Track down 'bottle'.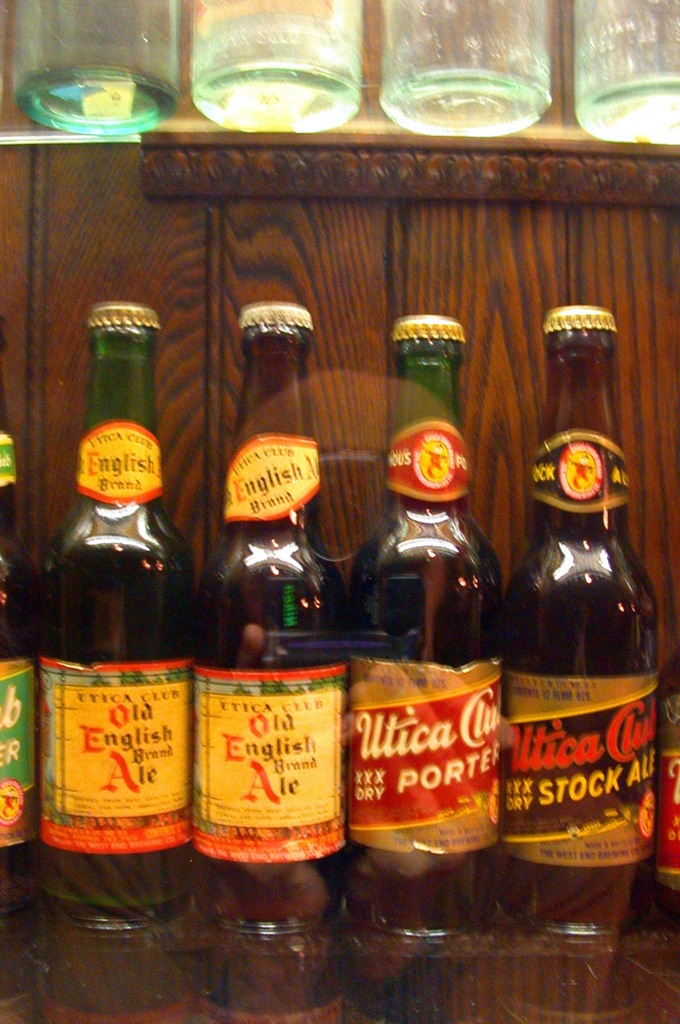
Tracked to bbox=(0, 314, 40, 873).
